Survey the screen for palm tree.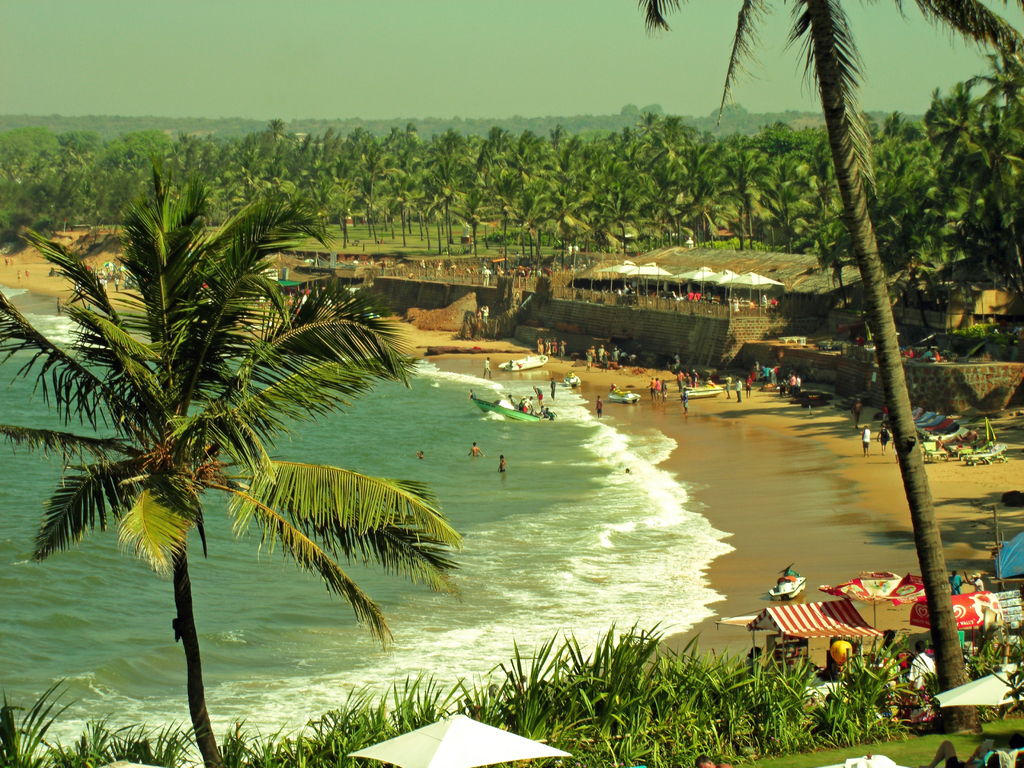
Survey found: x1=642 y1=0 x2=1018 y2=728.
